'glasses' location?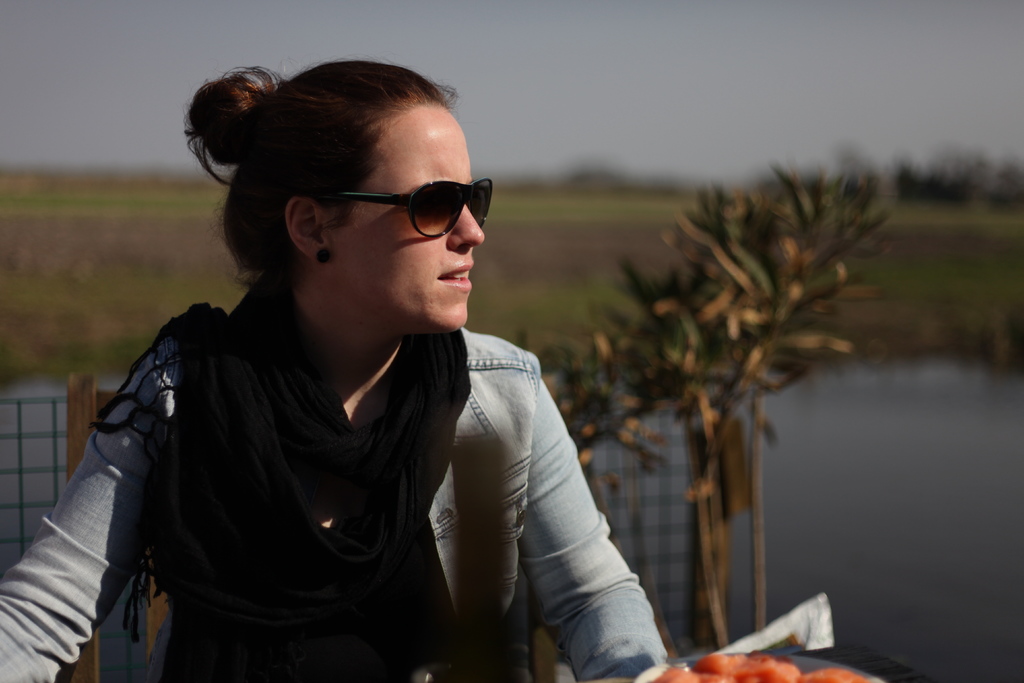
280/169/498/237
